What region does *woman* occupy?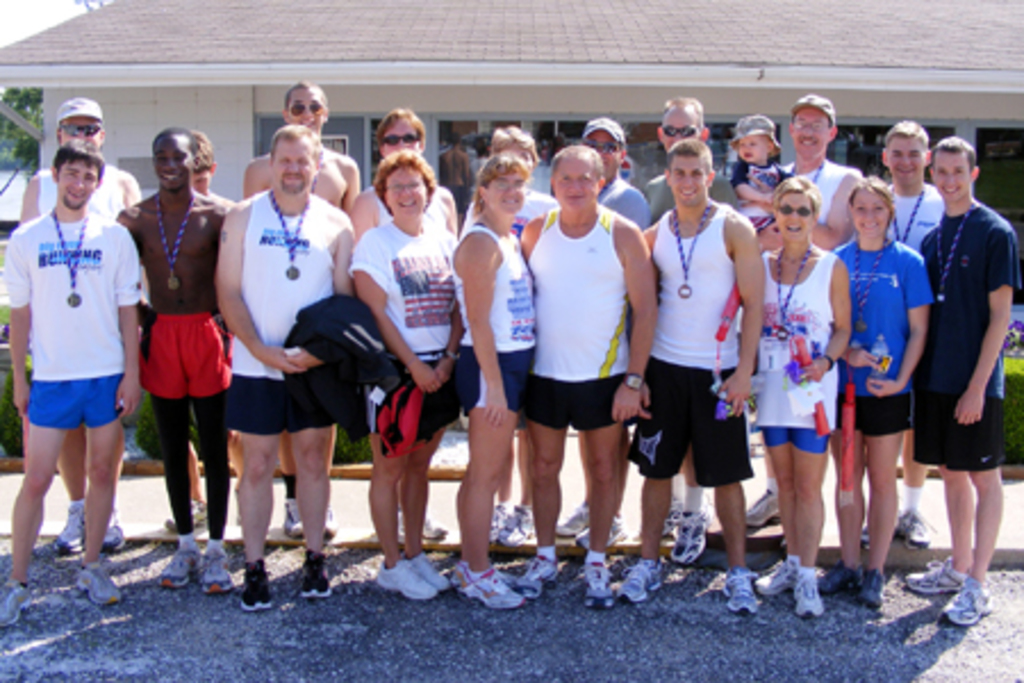
locate(457, 153, 521, 612).
